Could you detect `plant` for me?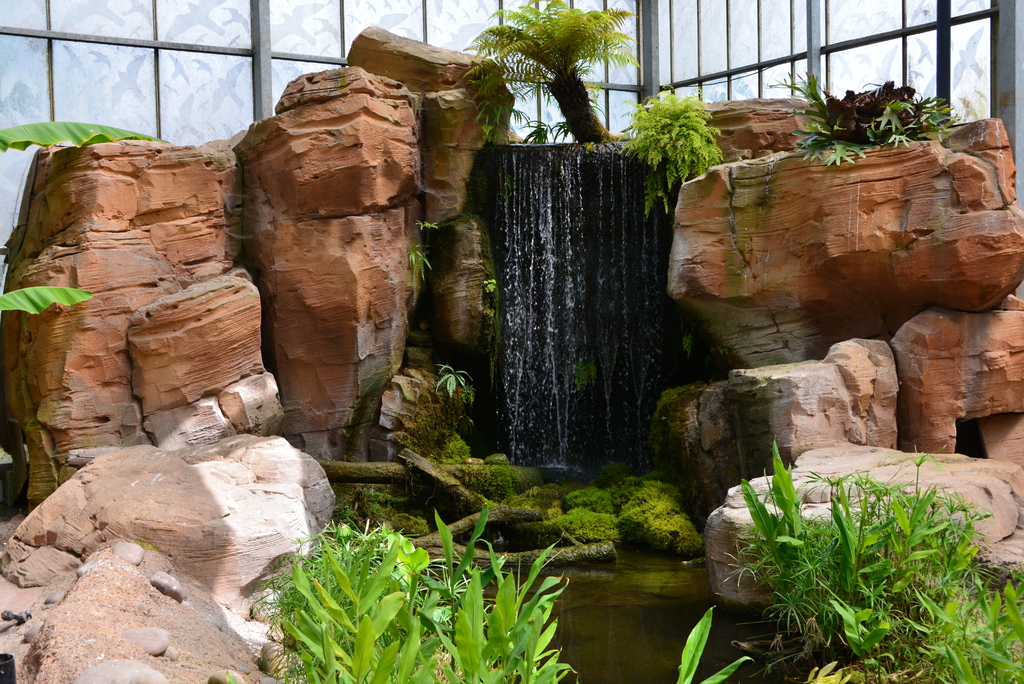
Detection result: 483/272/499/294.
